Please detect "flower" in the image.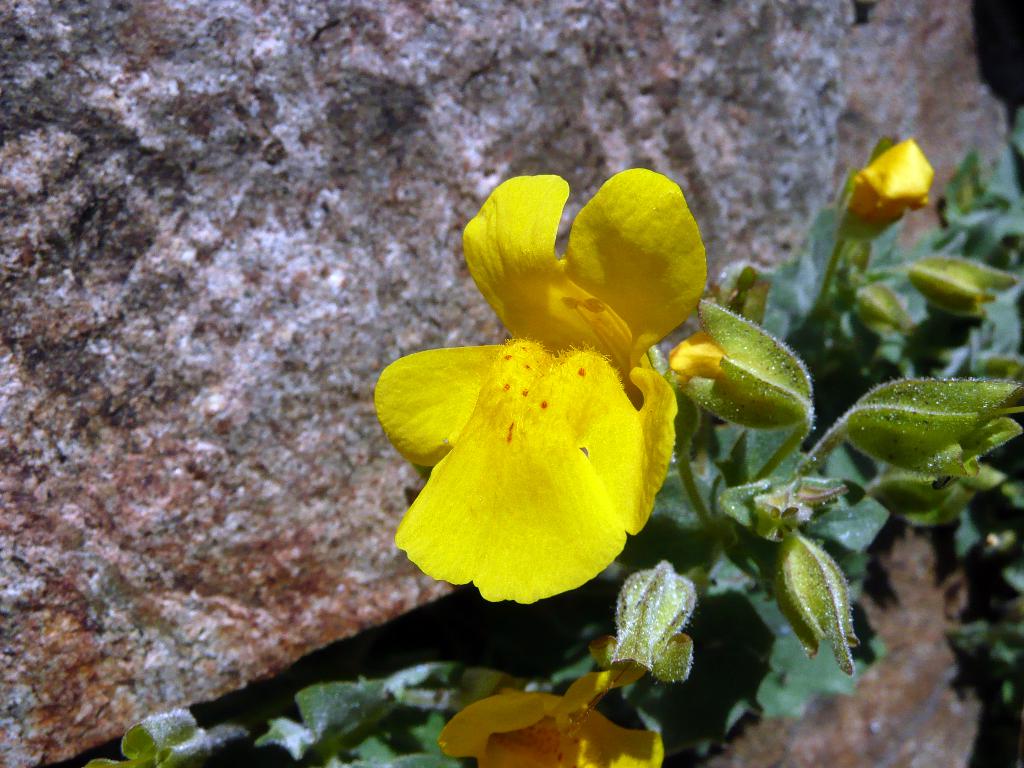
664 299 819 433.
